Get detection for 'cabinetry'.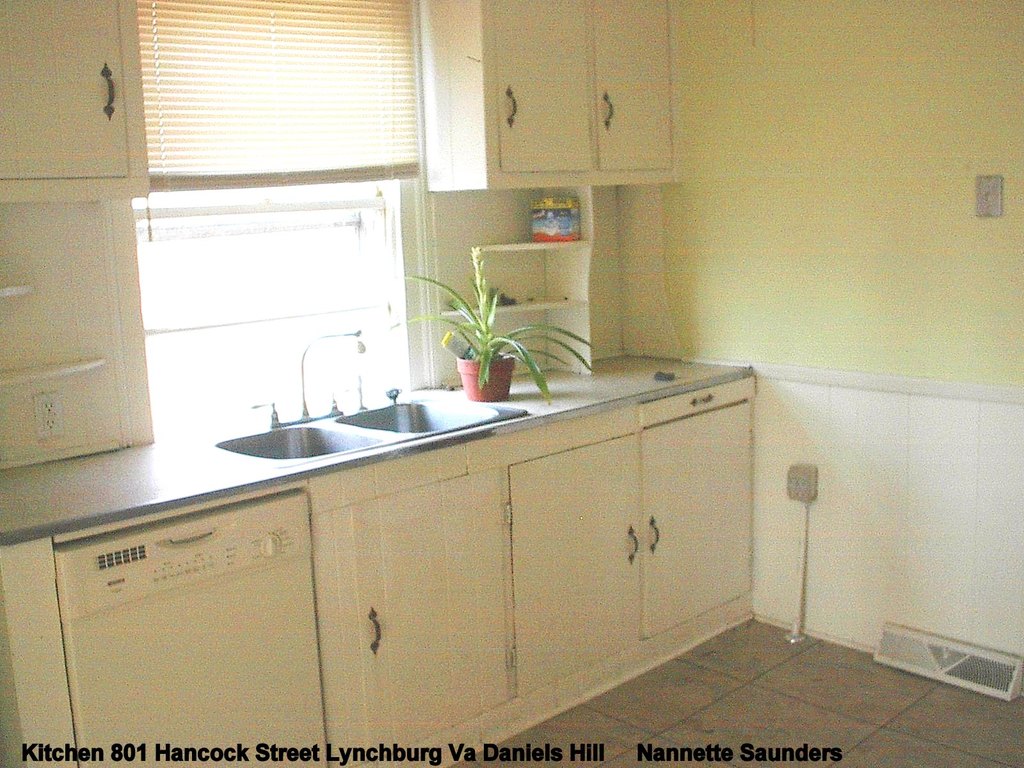
Detection: [417,0,690,195].
